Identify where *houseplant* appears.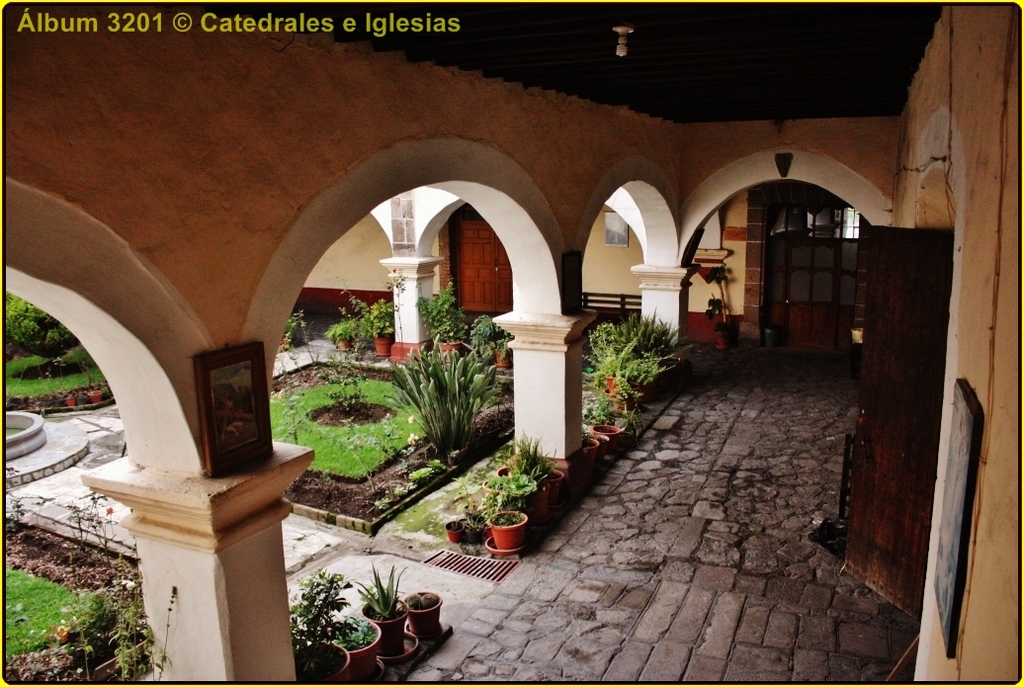
Appears at 286 574 355 686.
